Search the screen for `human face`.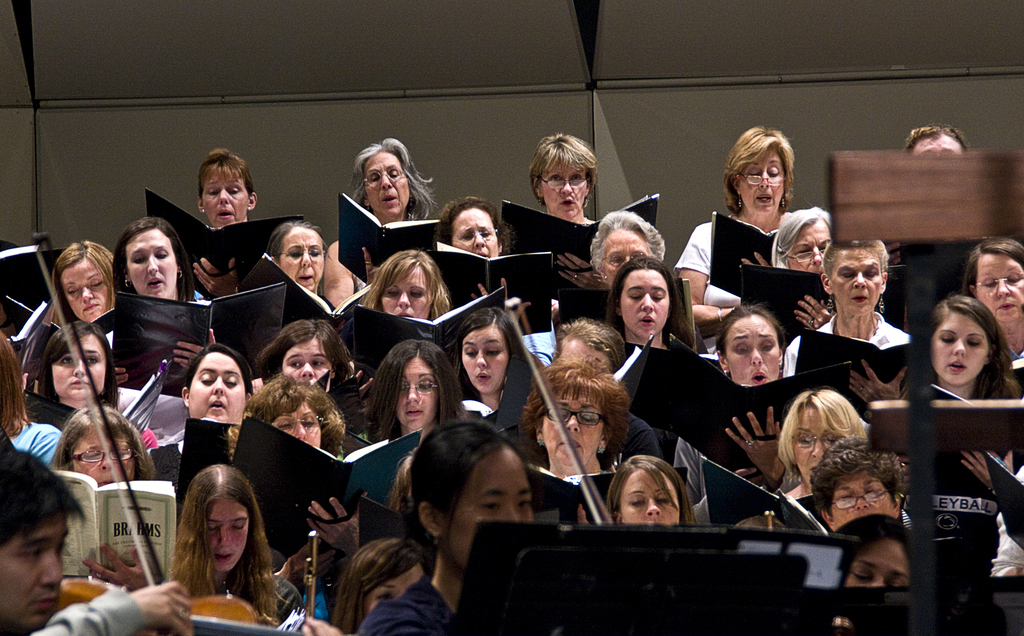
Found at (left=0, top=511, right=68, bottom=635).
